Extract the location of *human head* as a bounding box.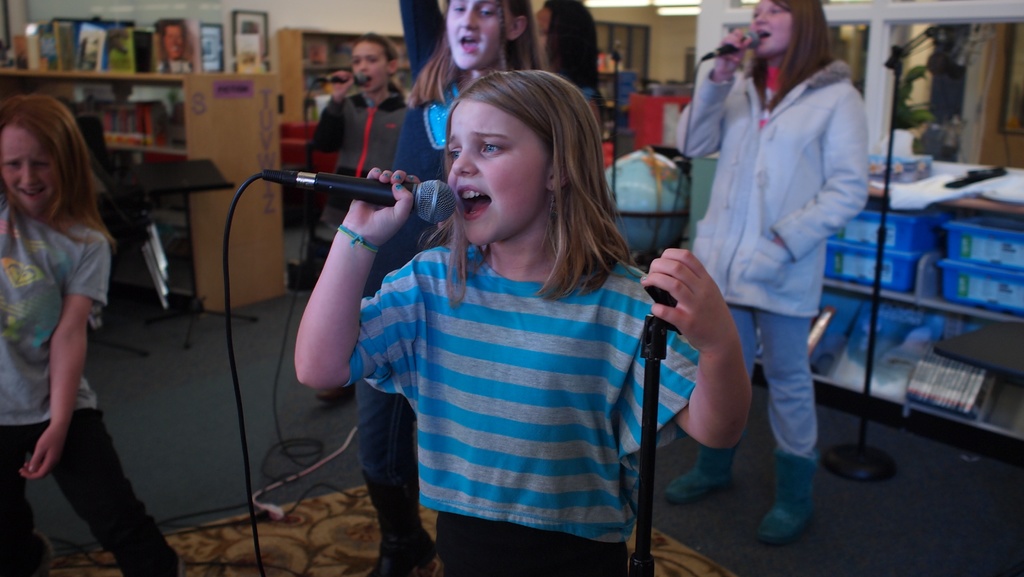
348,33,396,94.
